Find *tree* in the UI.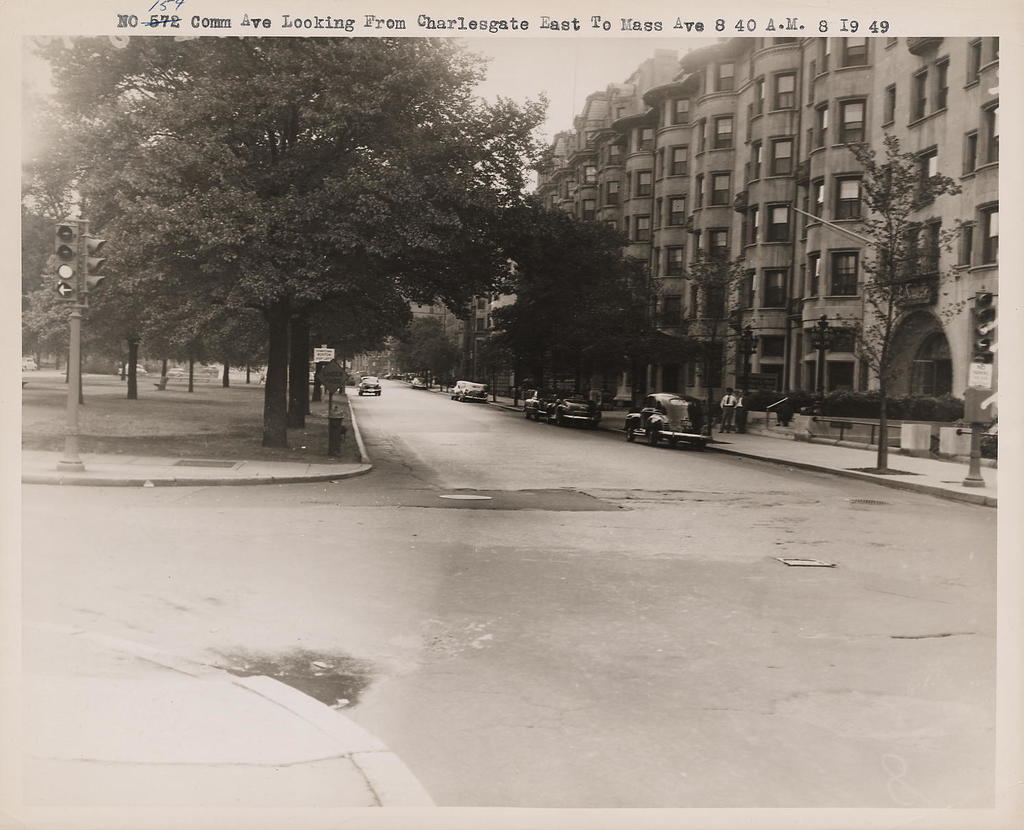
UI element at (left=836, top=133, right=983, bottom=472).
